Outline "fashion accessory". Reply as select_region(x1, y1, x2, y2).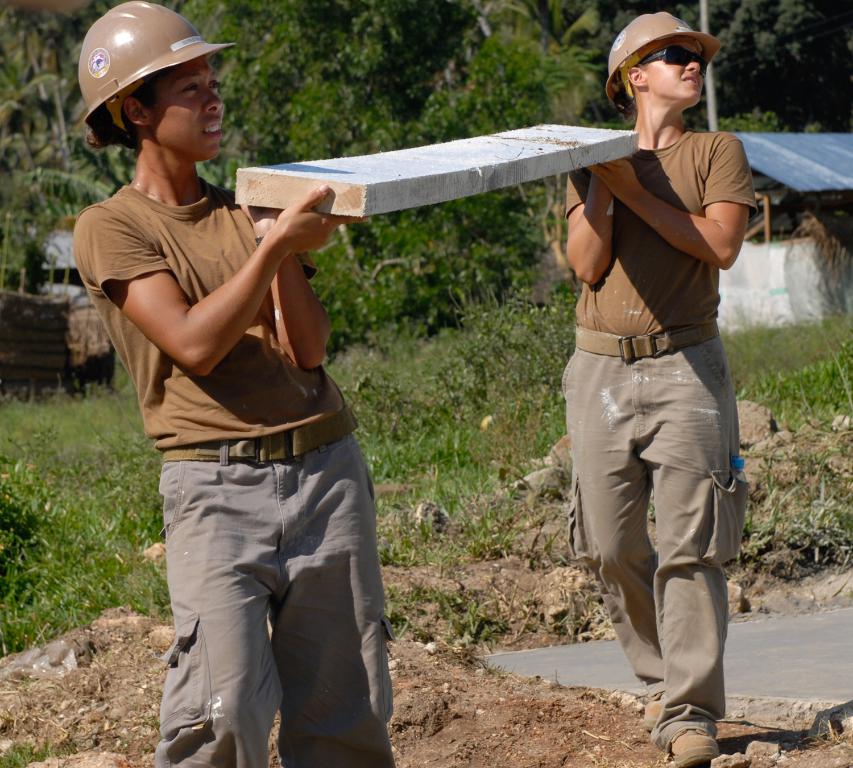
select_region(666, 726, 721, 767).
